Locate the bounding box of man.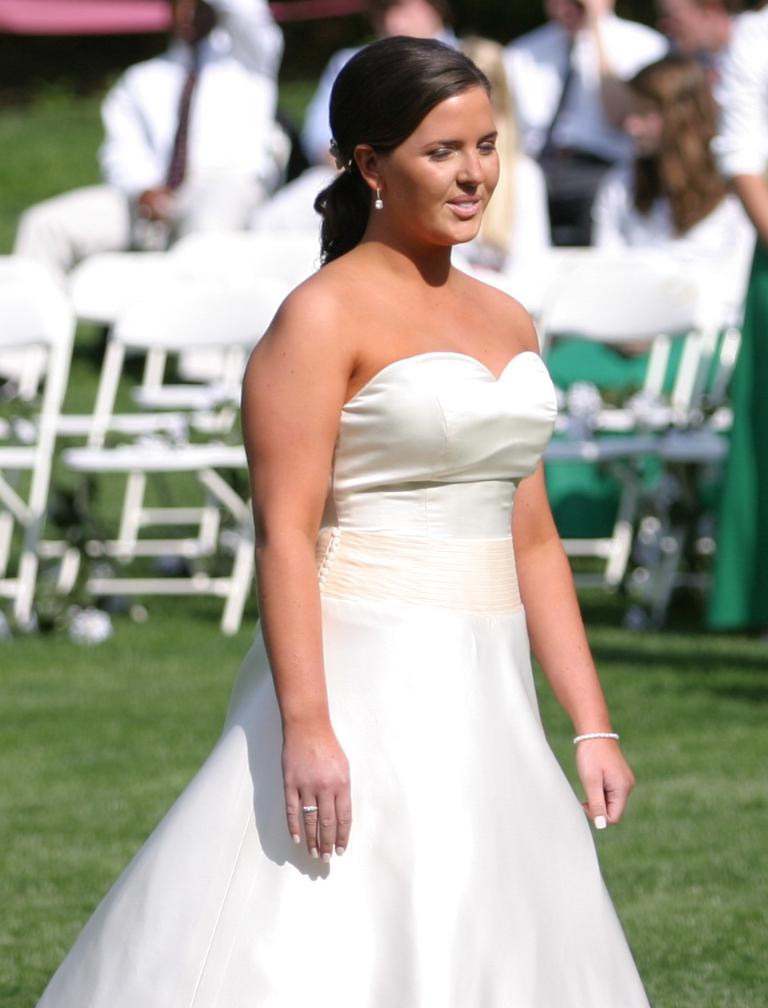
Bounding box: locate(708, 6, 767, 250).
